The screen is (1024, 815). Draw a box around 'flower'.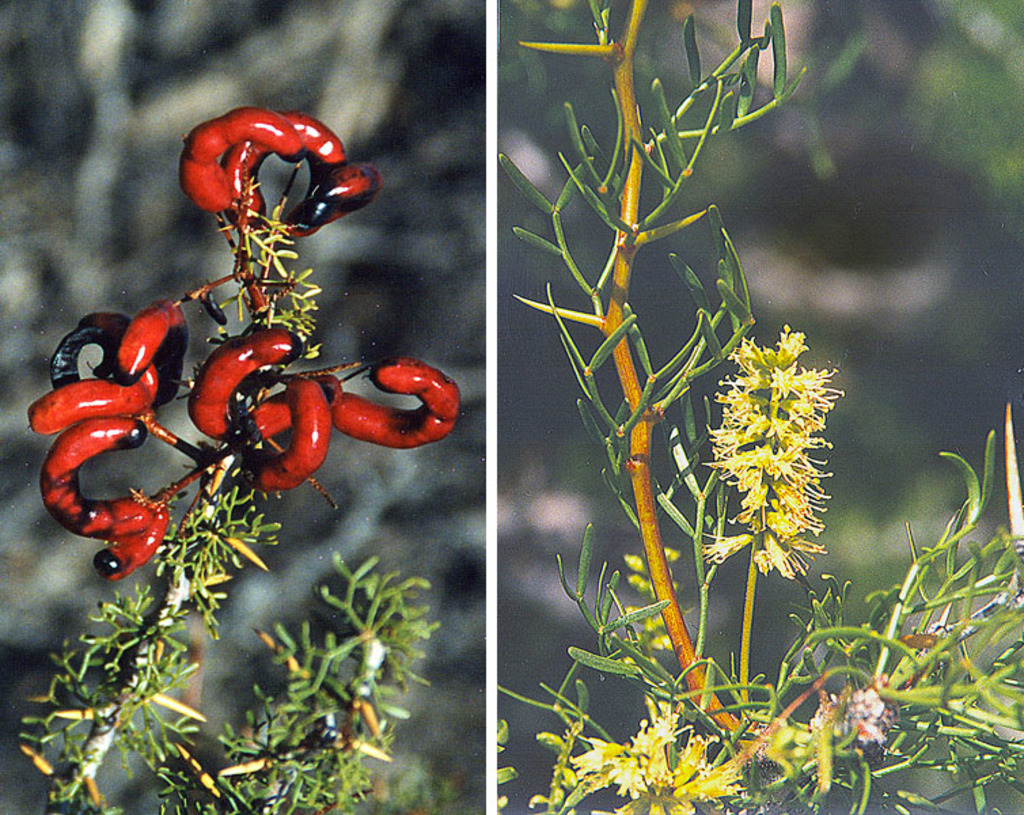
select_region(701, 531, 754, 565).
